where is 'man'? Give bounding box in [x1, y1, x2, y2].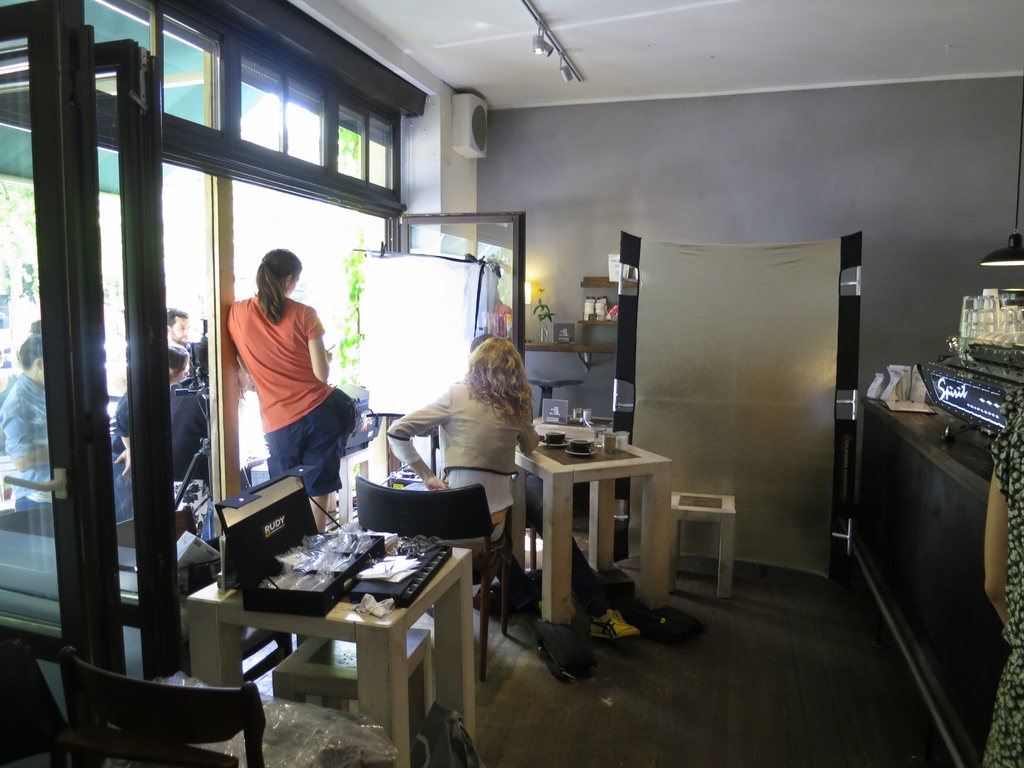
[0, 328, 138, 522].
